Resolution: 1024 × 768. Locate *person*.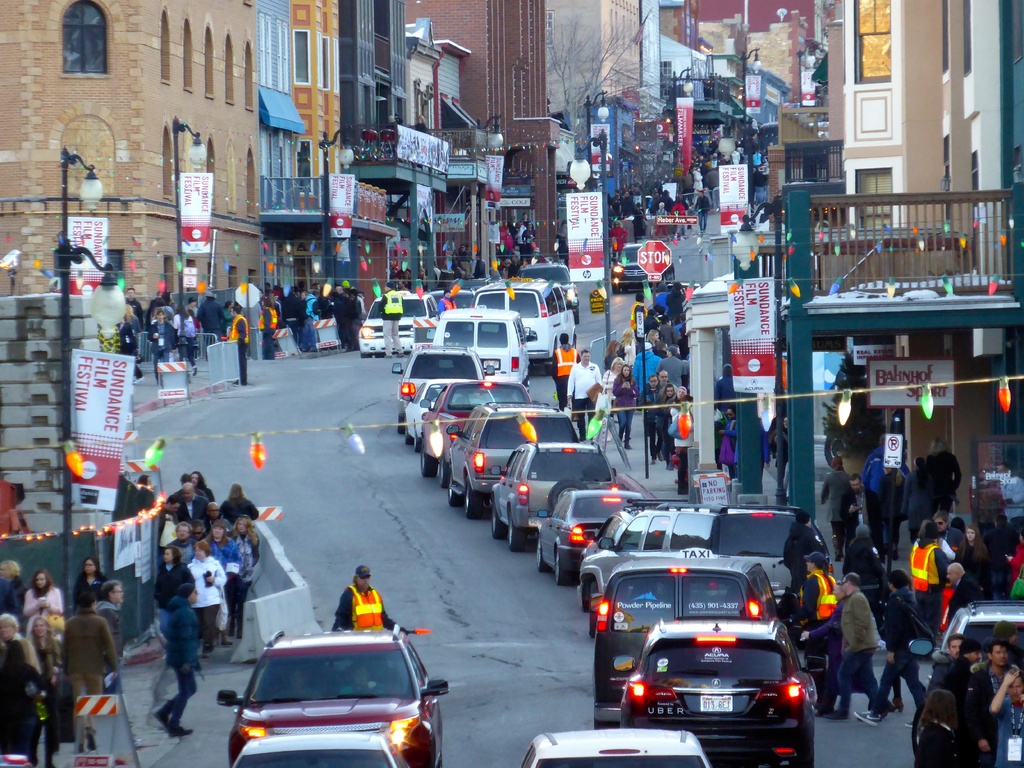
<box>156,495,184,569</box>.
